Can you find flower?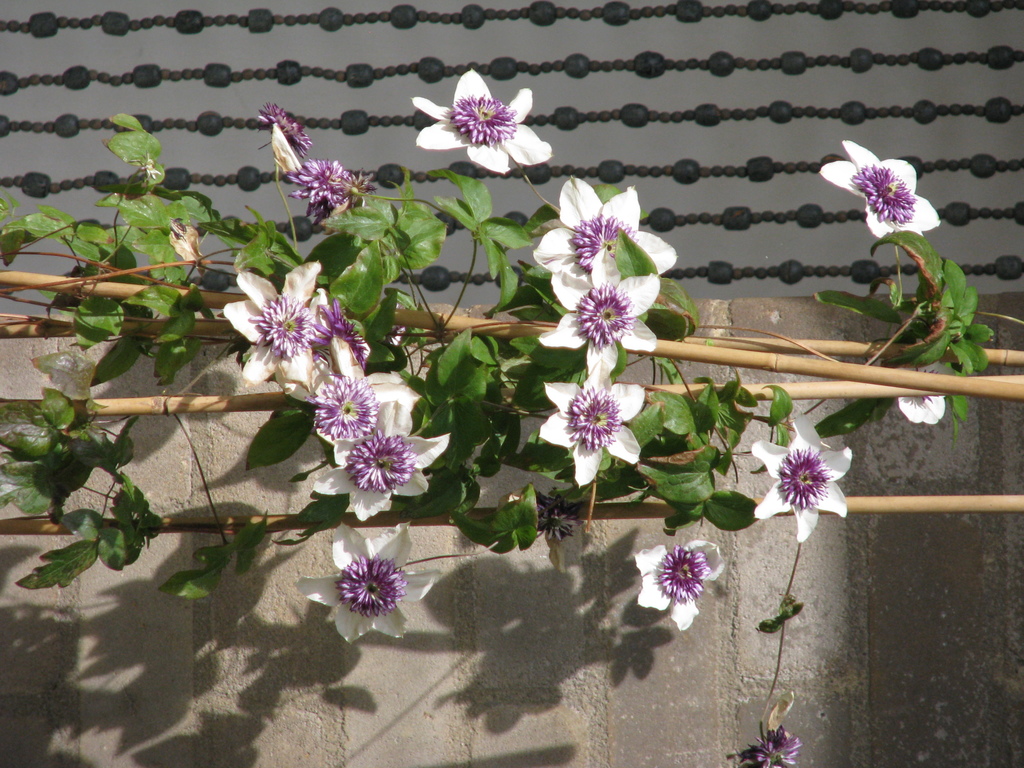
Yes, bounding box: BBox(754, 426, 858, 537).
